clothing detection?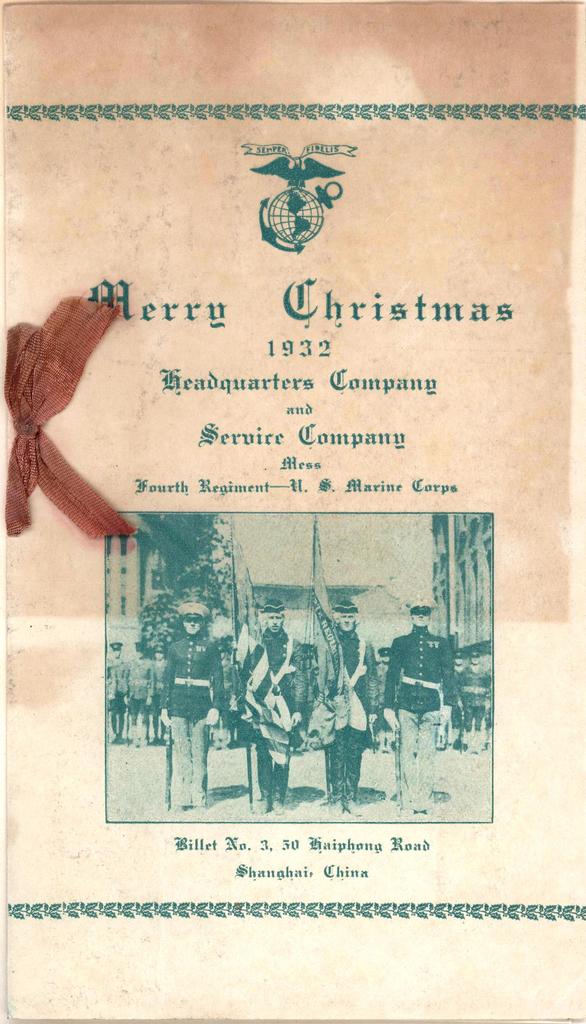
crop(158, 633, 223, 799)
